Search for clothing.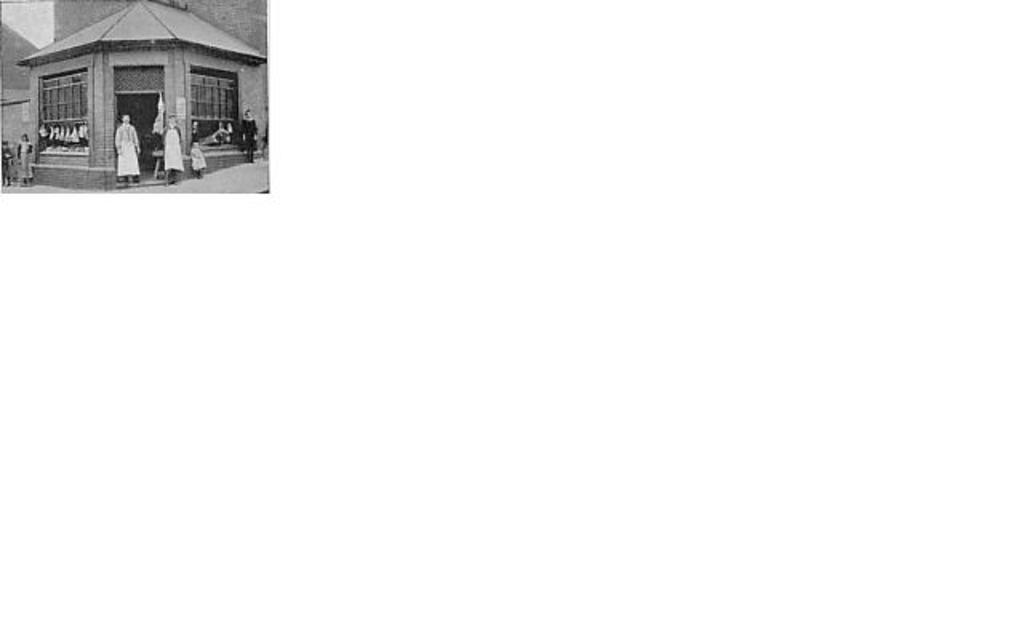
Found at rect(160, 122, 186, 171).
